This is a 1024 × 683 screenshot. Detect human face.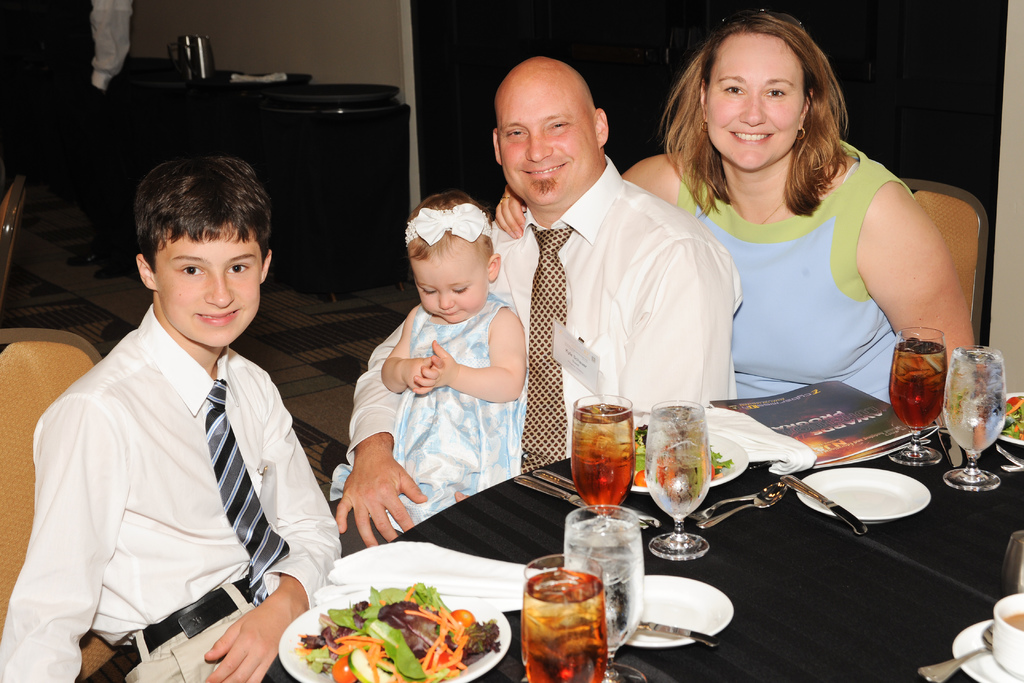
box=[705, 33, 808, 170].
